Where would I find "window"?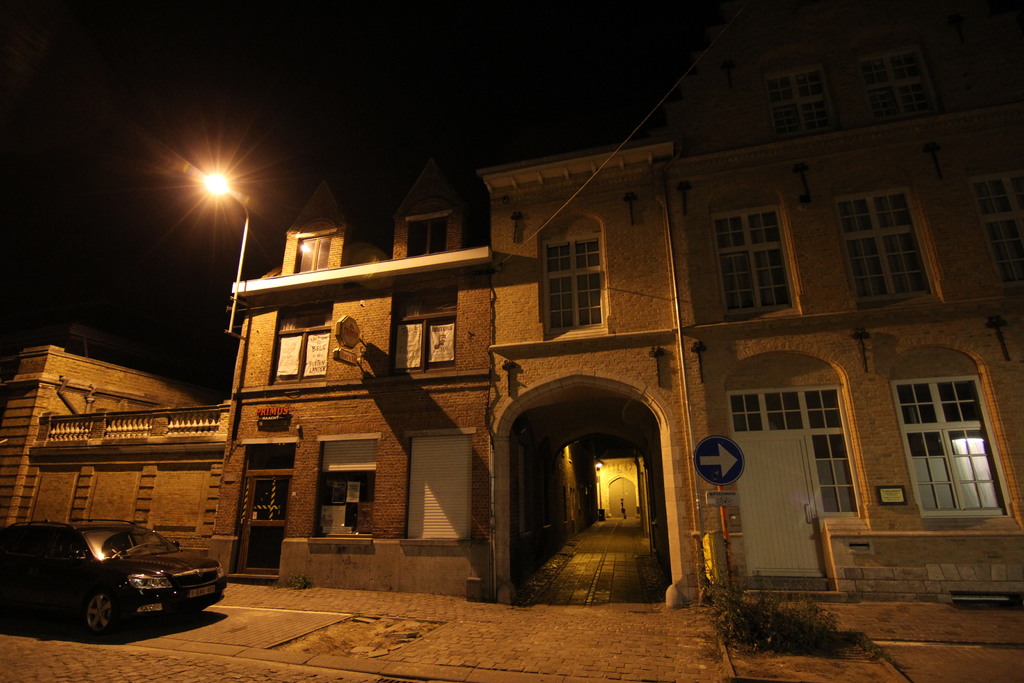
At {"left": 312, "top": 432, "right": 381, "bottom": 539}.
